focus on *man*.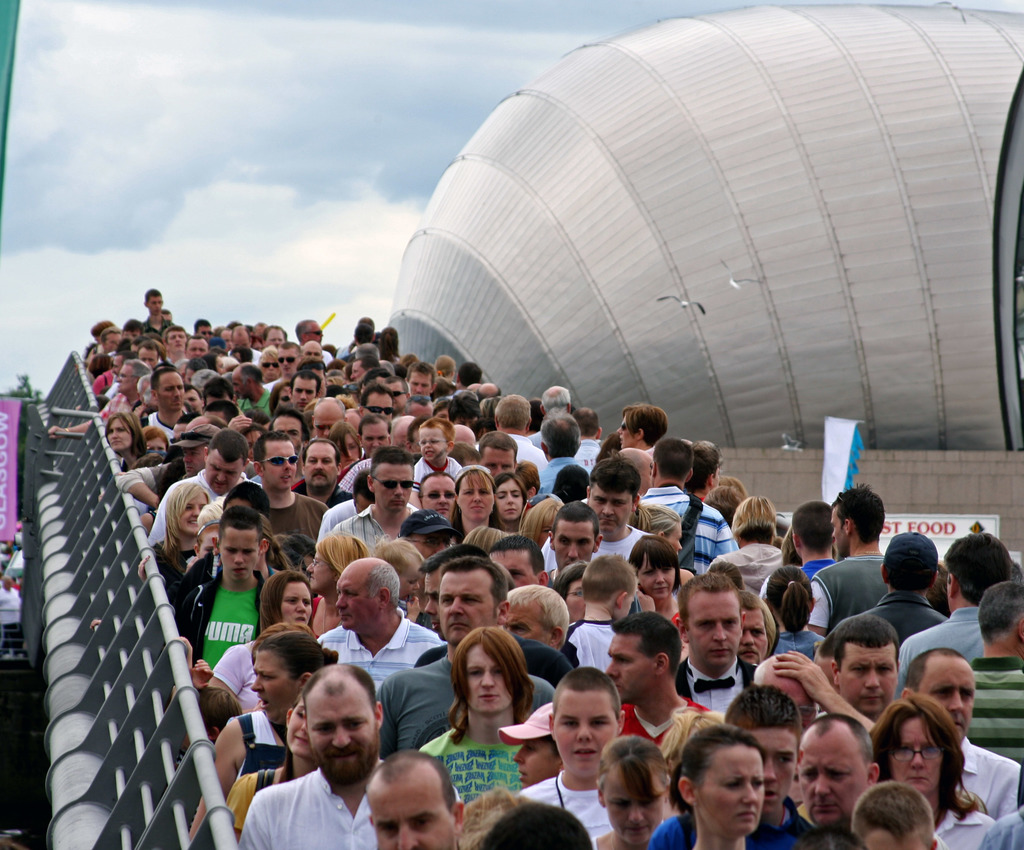
Focused at l=745, t=650, r=869, b=728.
